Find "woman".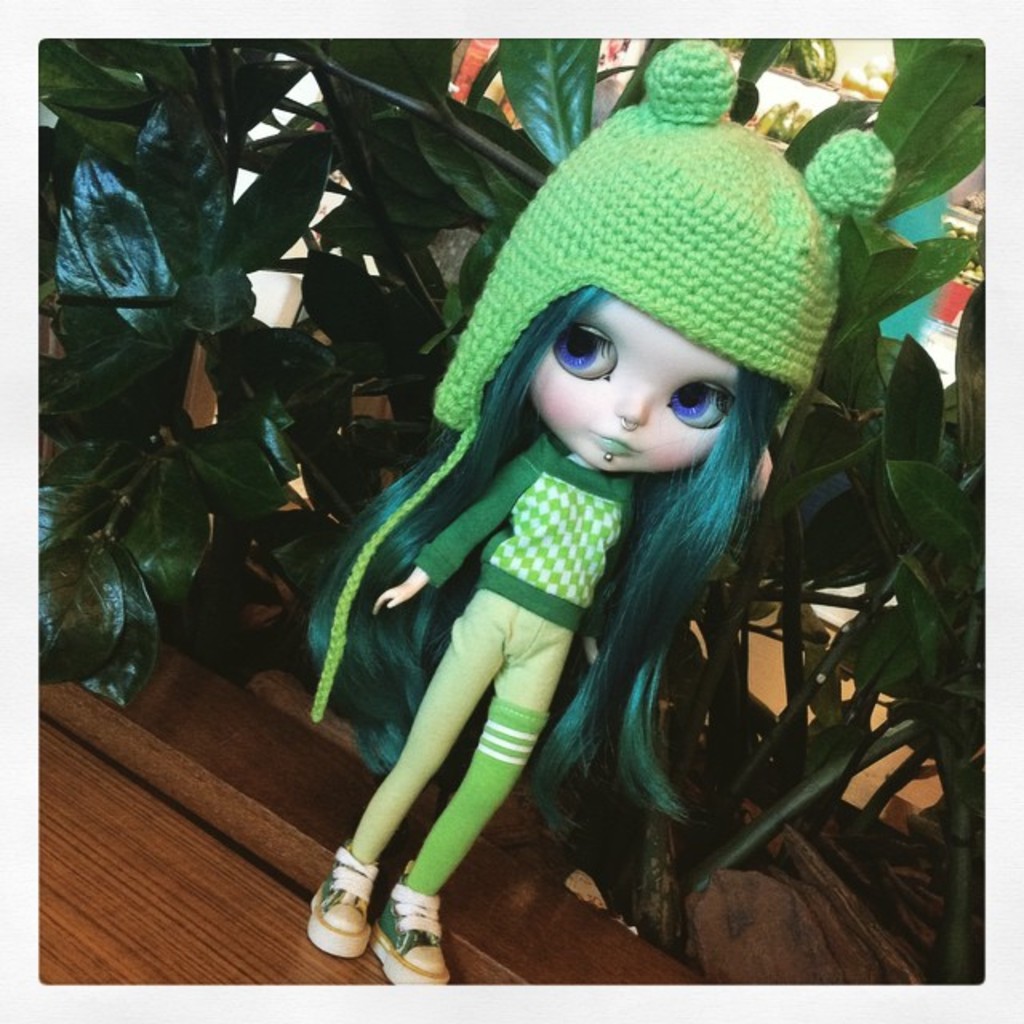
detection(298, 34, 901, 1014).
